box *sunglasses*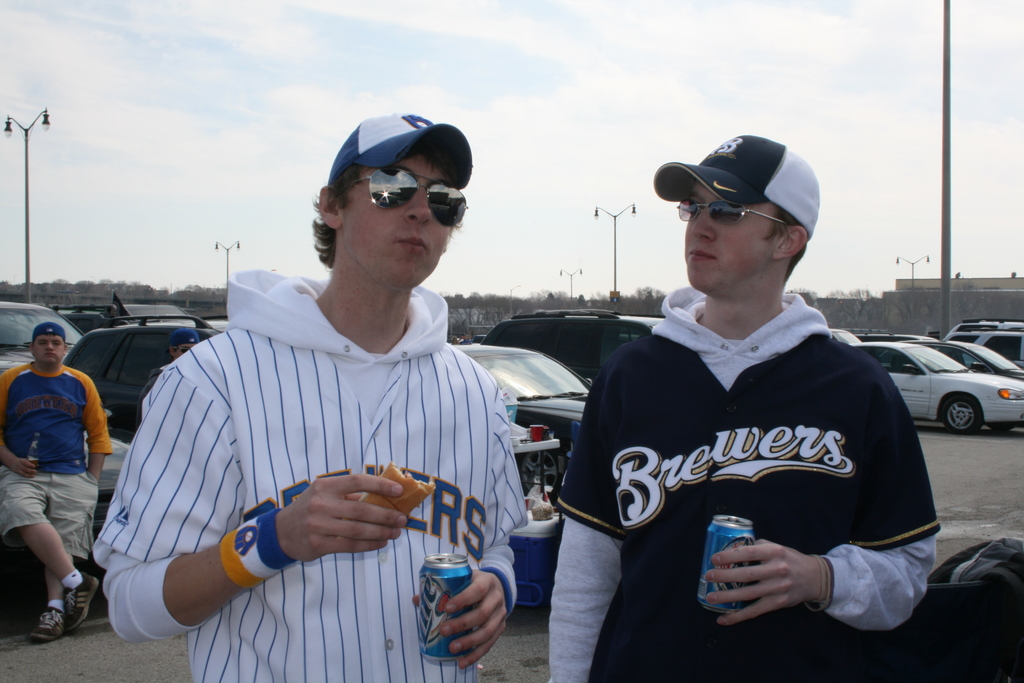
(175,348,191,353)
